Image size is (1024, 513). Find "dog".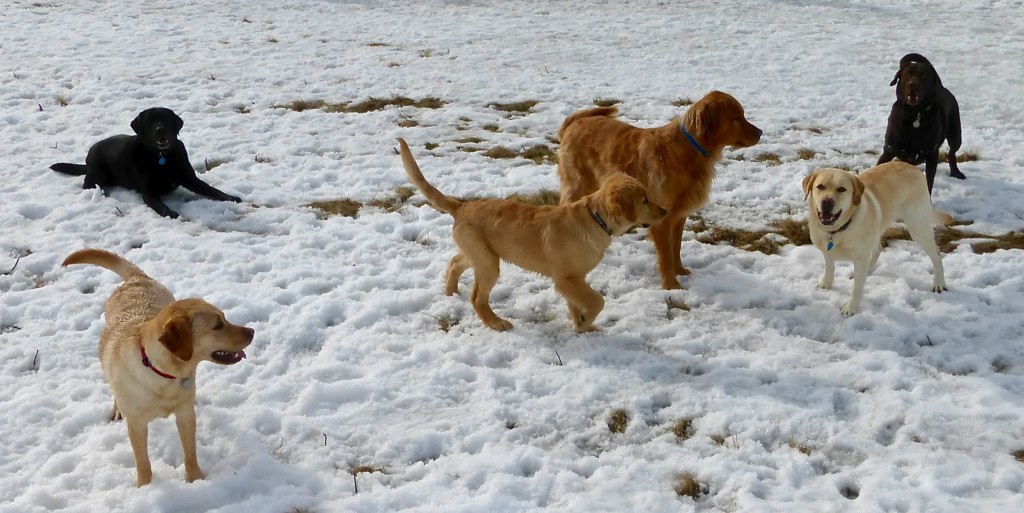
876,48,962,193.
